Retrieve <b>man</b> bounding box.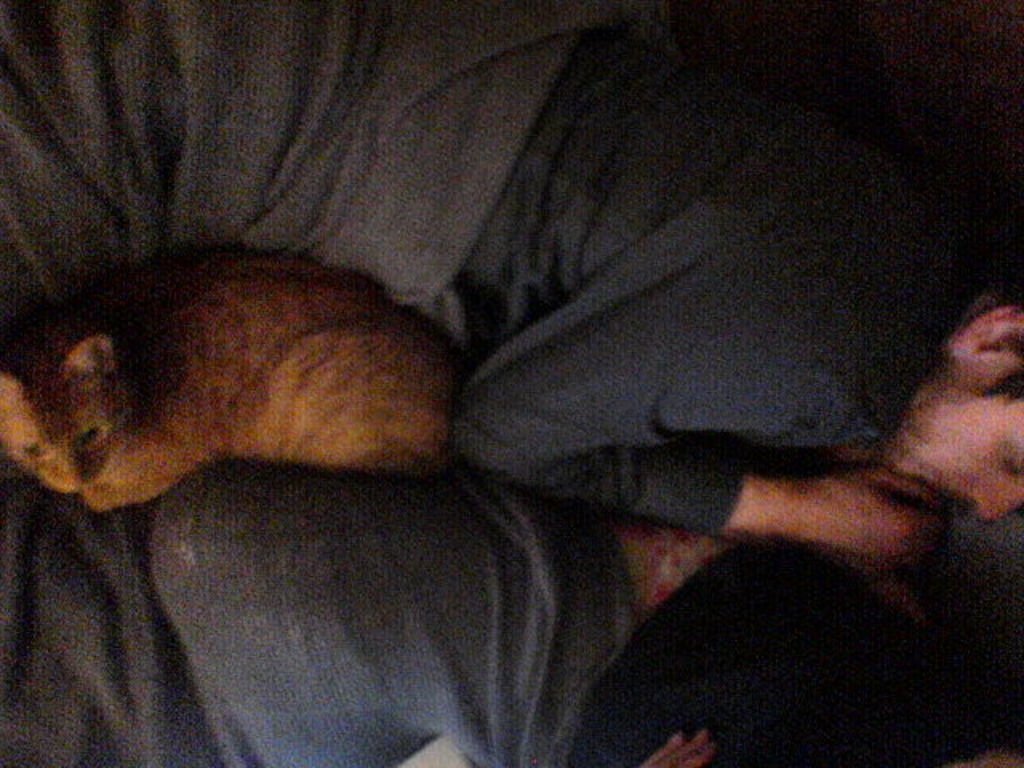
Bounding box: detection(0, 0, 1022, 582).
